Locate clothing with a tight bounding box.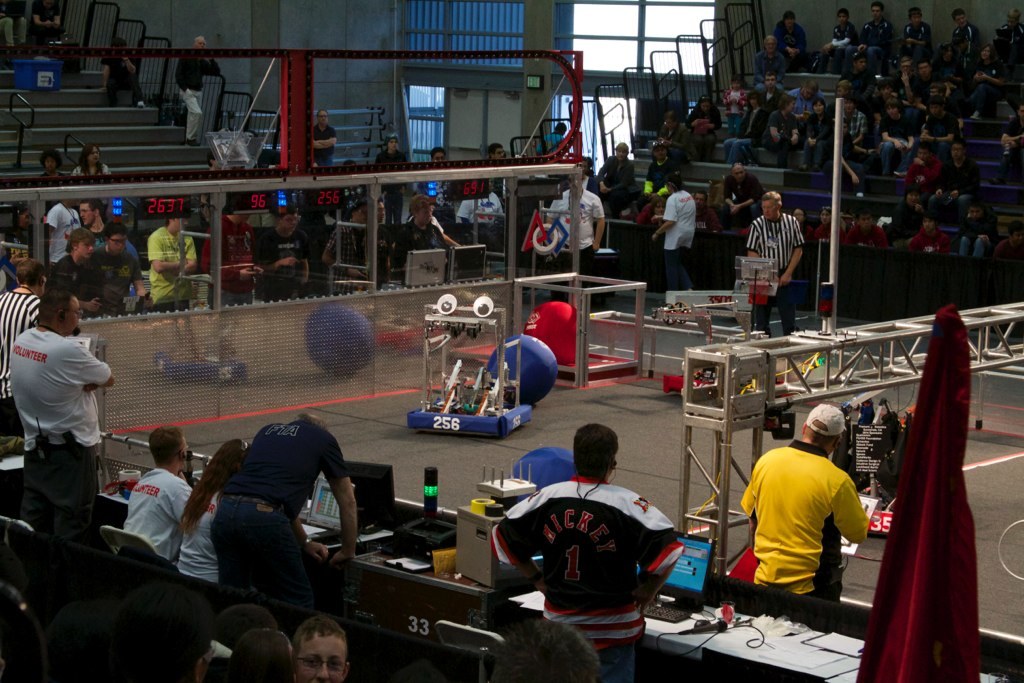
x1=536, y1=137, x2=565, y2=155.
